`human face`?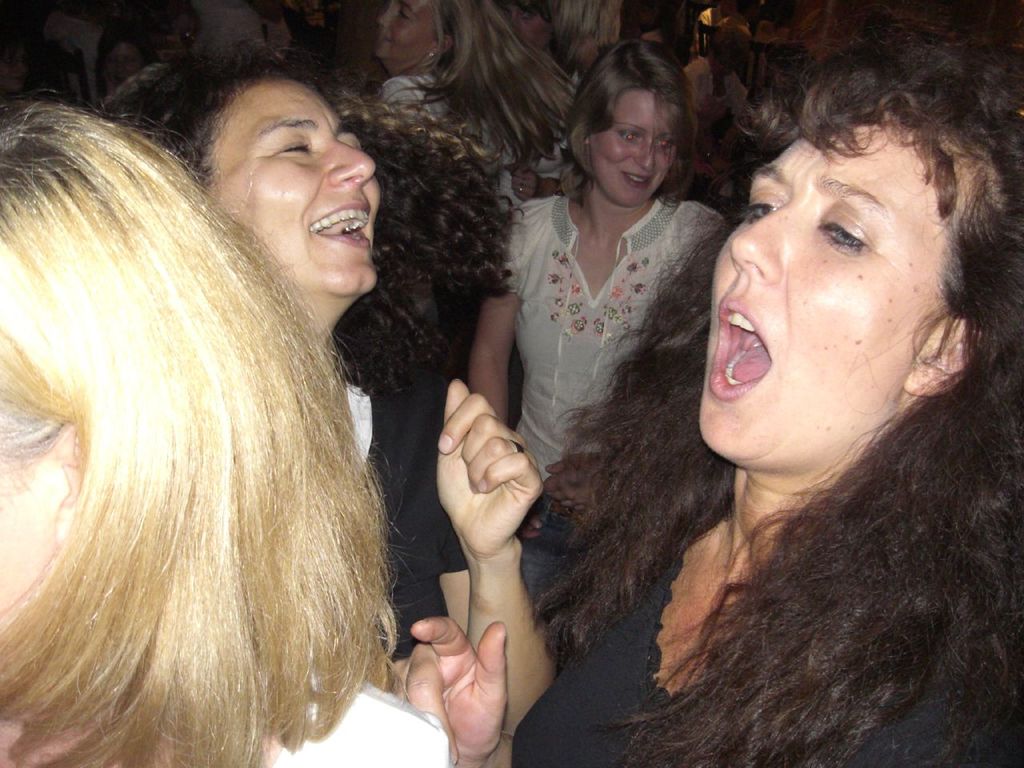
Rect(0, 430, 67, 614)
